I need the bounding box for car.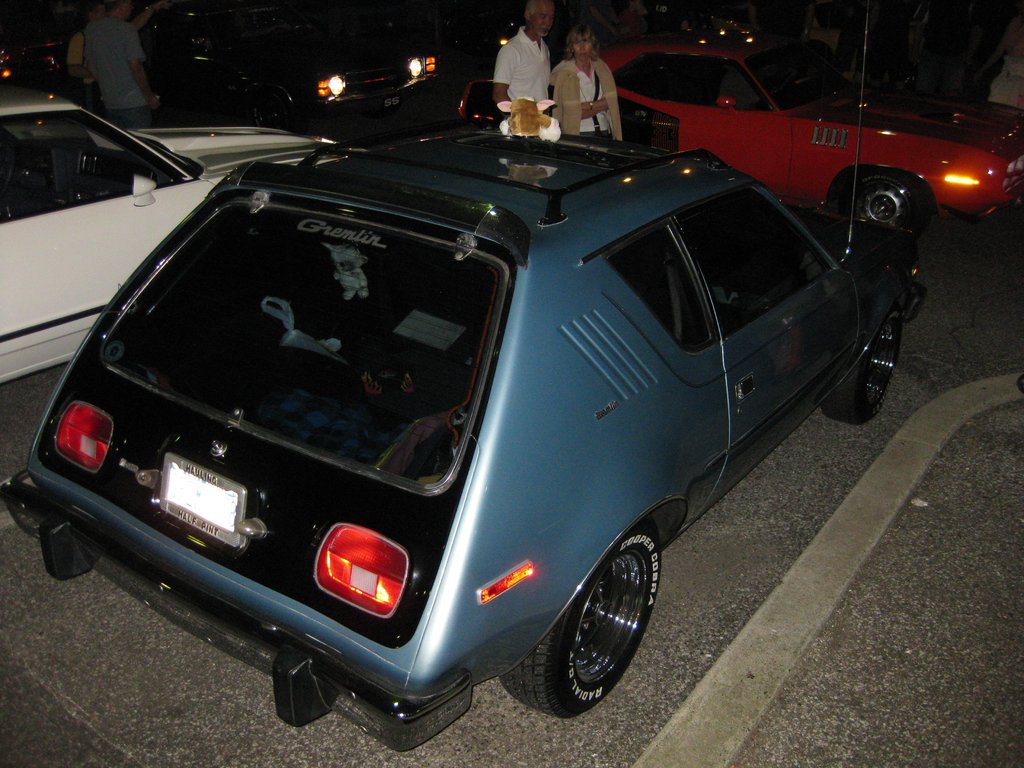
Here it is: (1,120,926,723).
